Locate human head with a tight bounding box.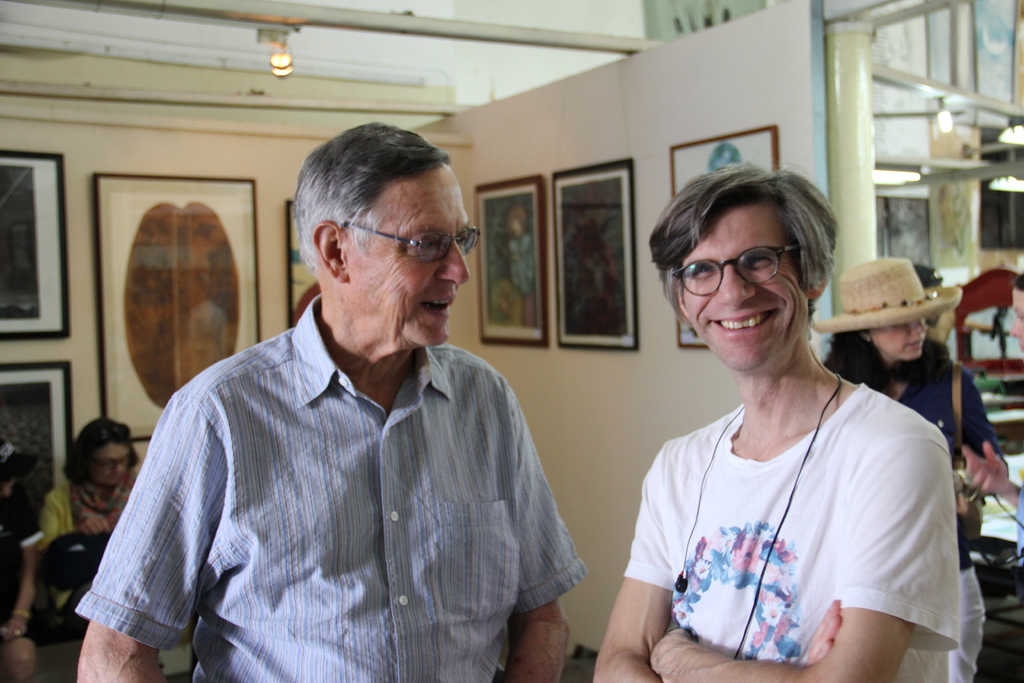
[left=655, top=168, right=867, bottom=352].
